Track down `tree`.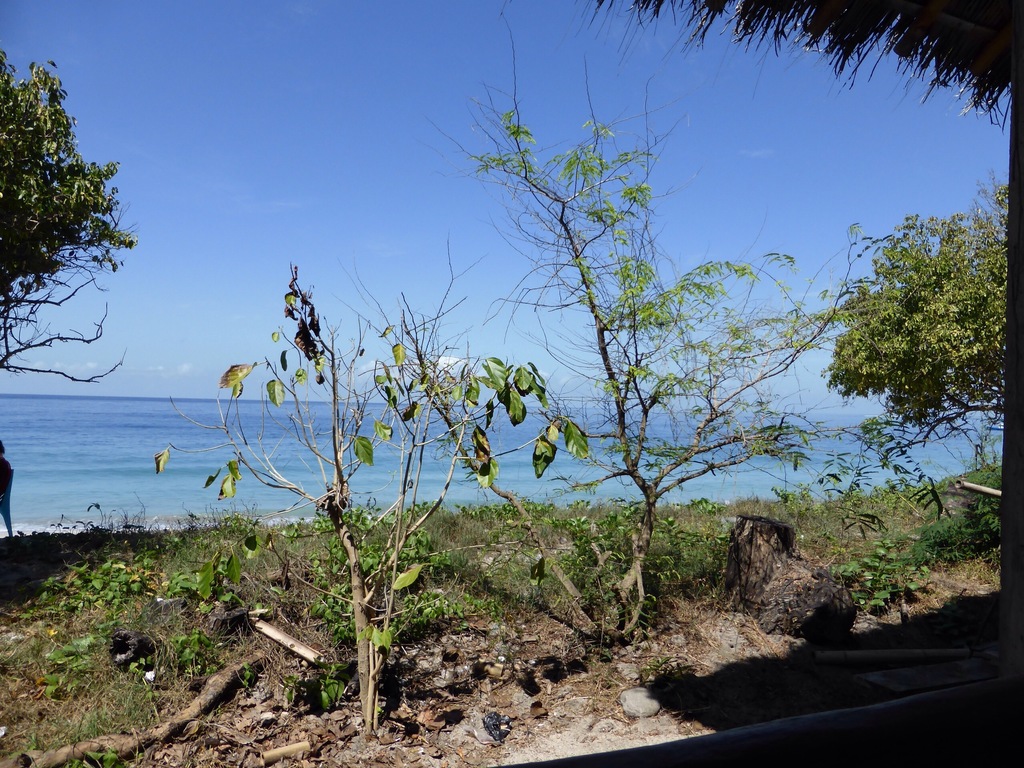
Tracked to rect(0, 45, 138, 383).
